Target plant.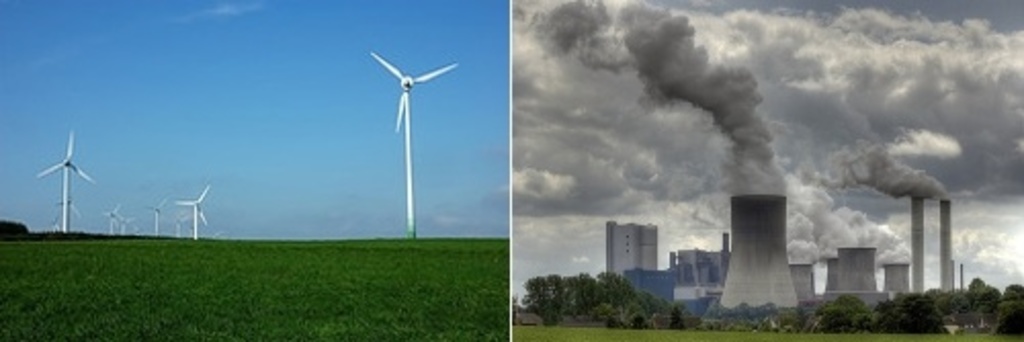
Target region: <region>813, 293, 874, 332</region>.
